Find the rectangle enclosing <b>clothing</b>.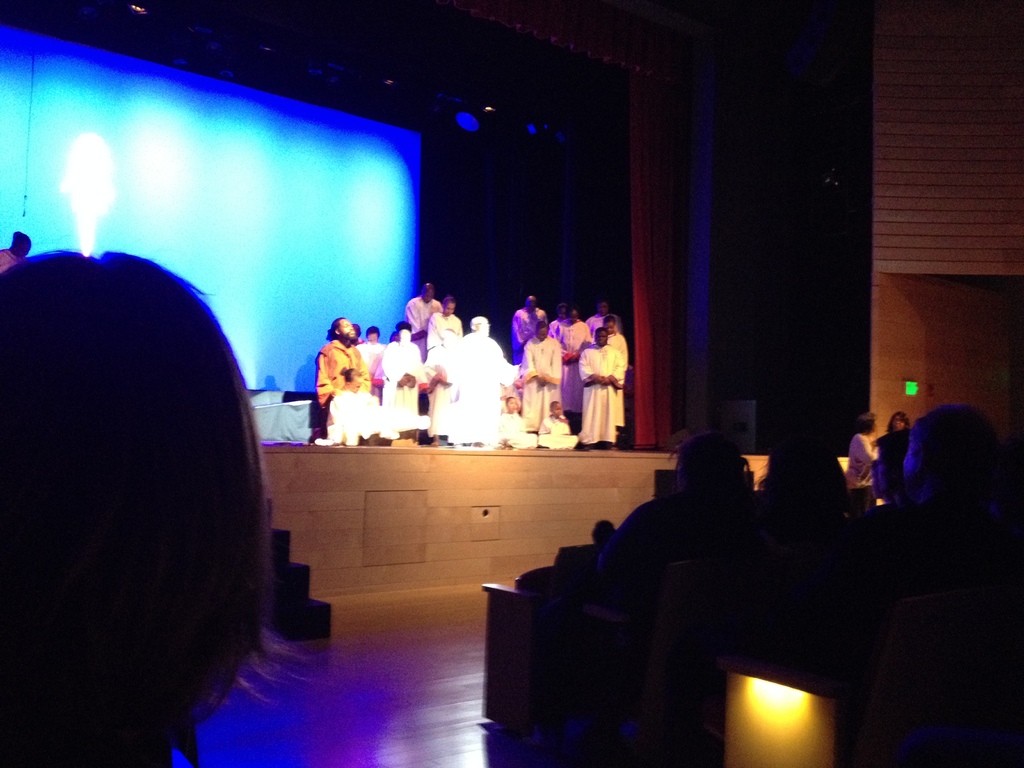
(314, 339, 369, 410).
